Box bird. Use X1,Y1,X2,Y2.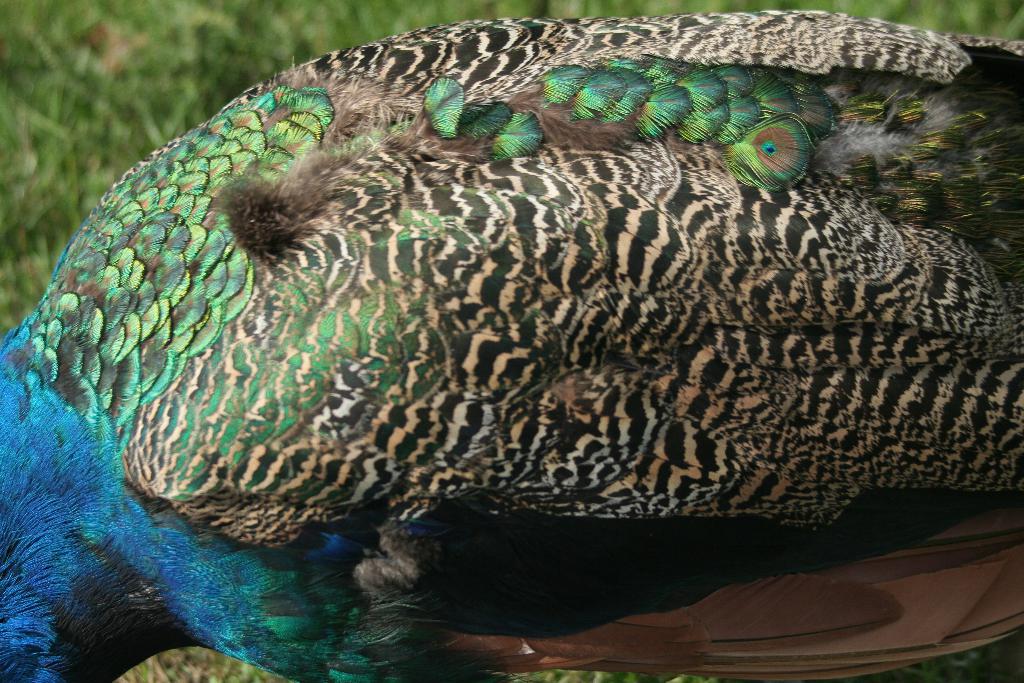
0,9,1023,680.
